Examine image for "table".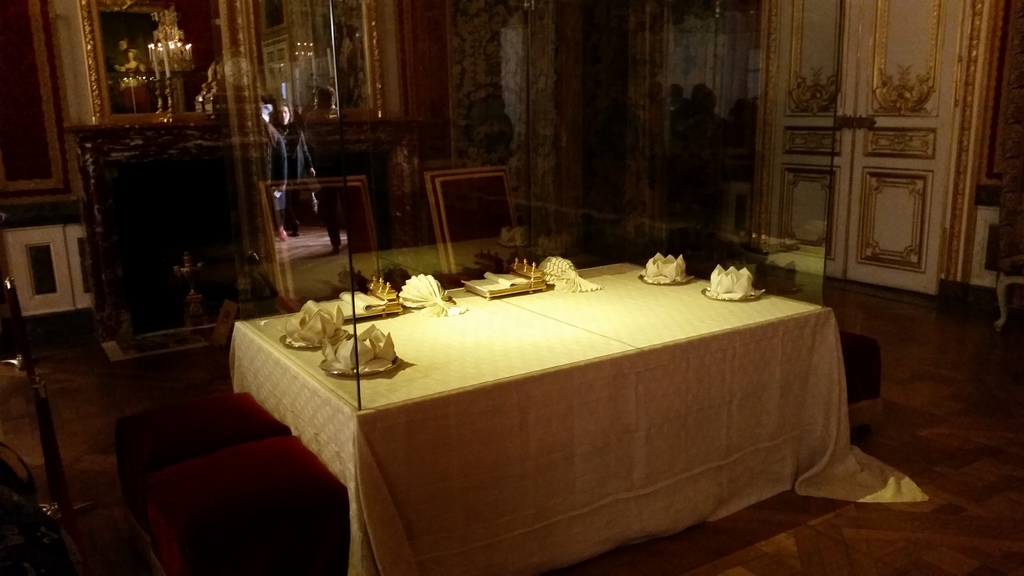
Examination result: 220:238:937:575.
